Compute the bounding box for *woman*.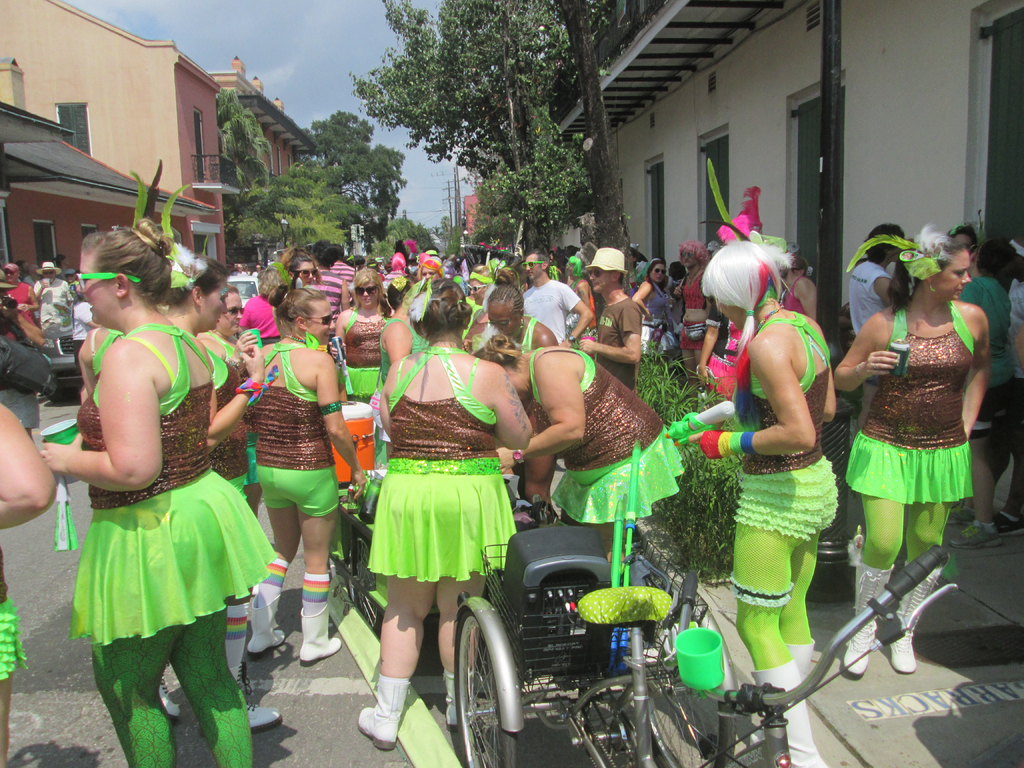
278,249,319,287.
